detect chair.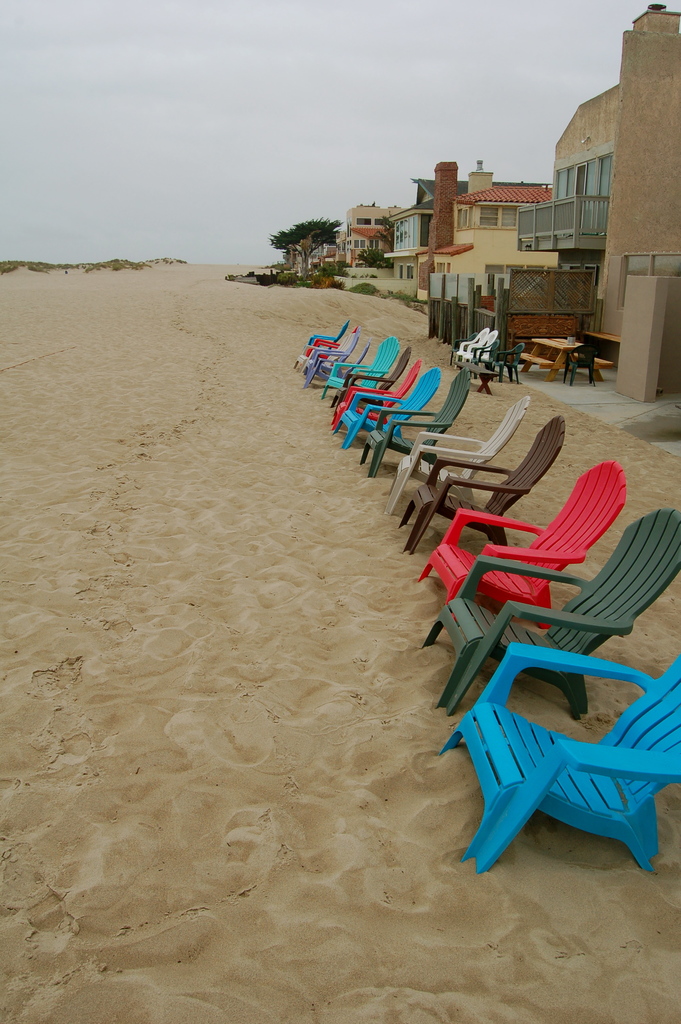
Detected at bbox(448, 330, 487, 366).
